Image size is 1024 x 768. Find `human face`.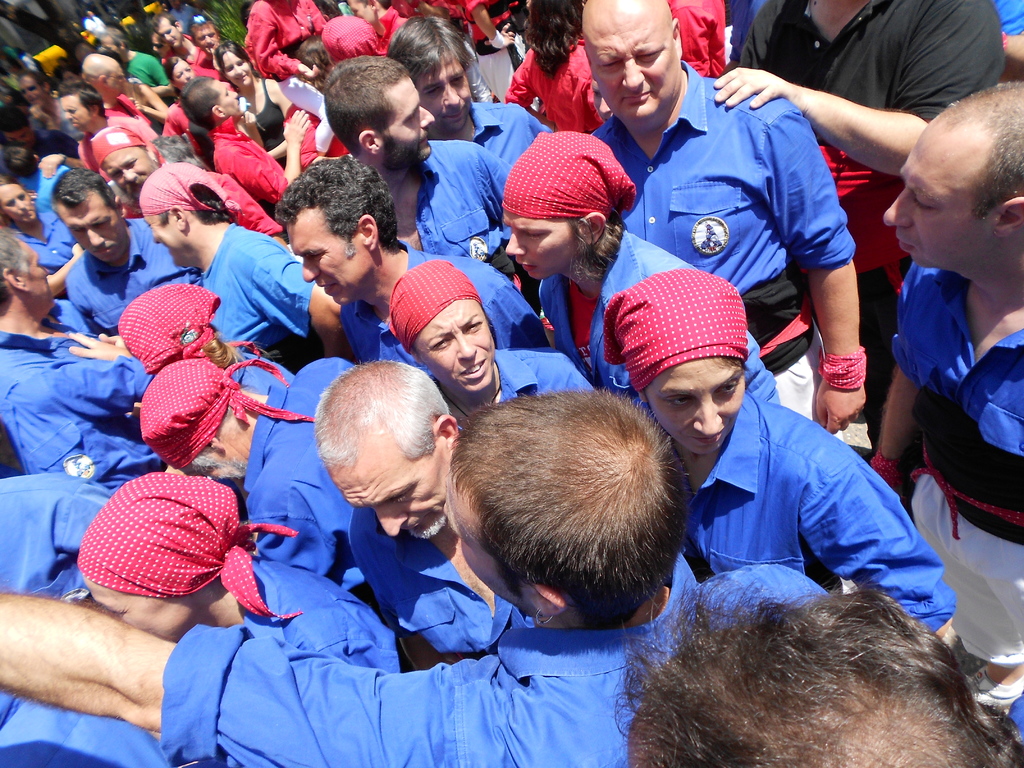
<box>60,98,92,131</box>.
